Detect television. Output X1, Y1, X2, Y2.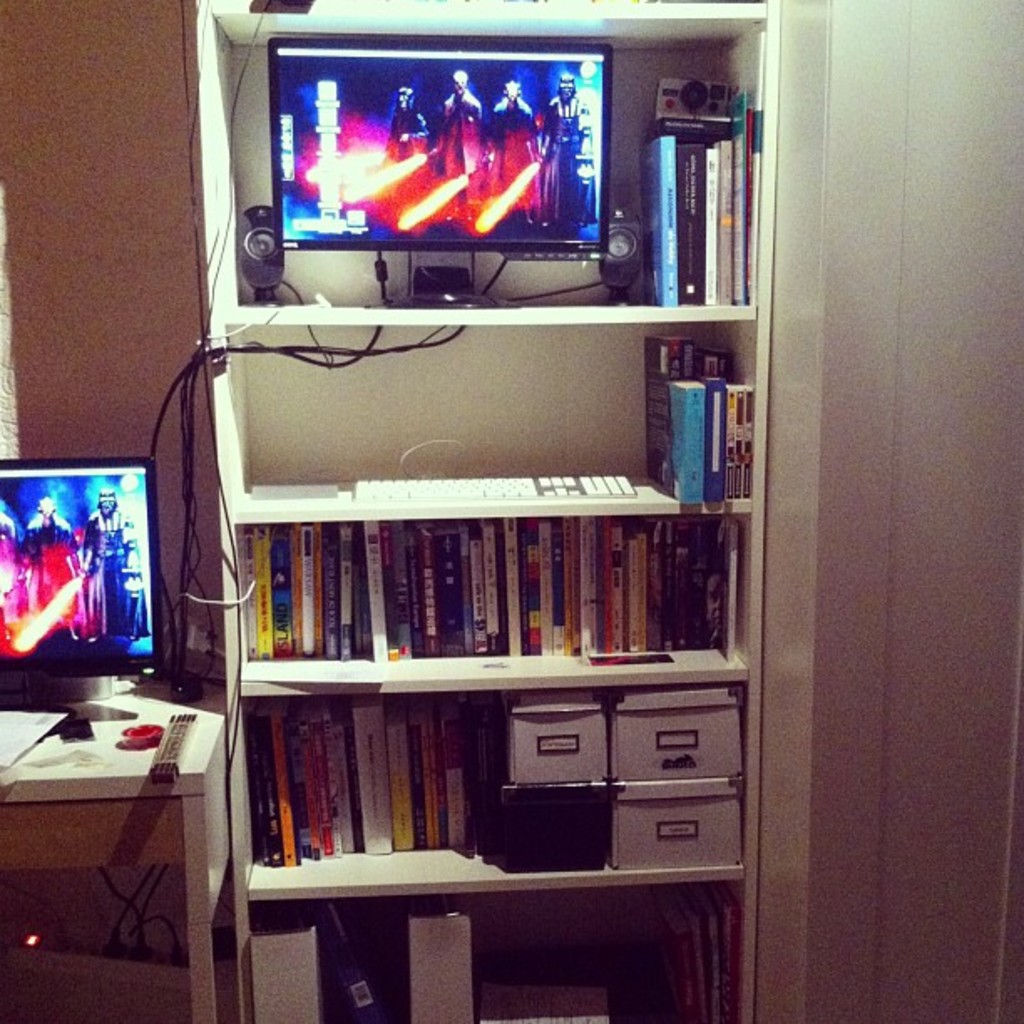
259, 32, 611, 253.
